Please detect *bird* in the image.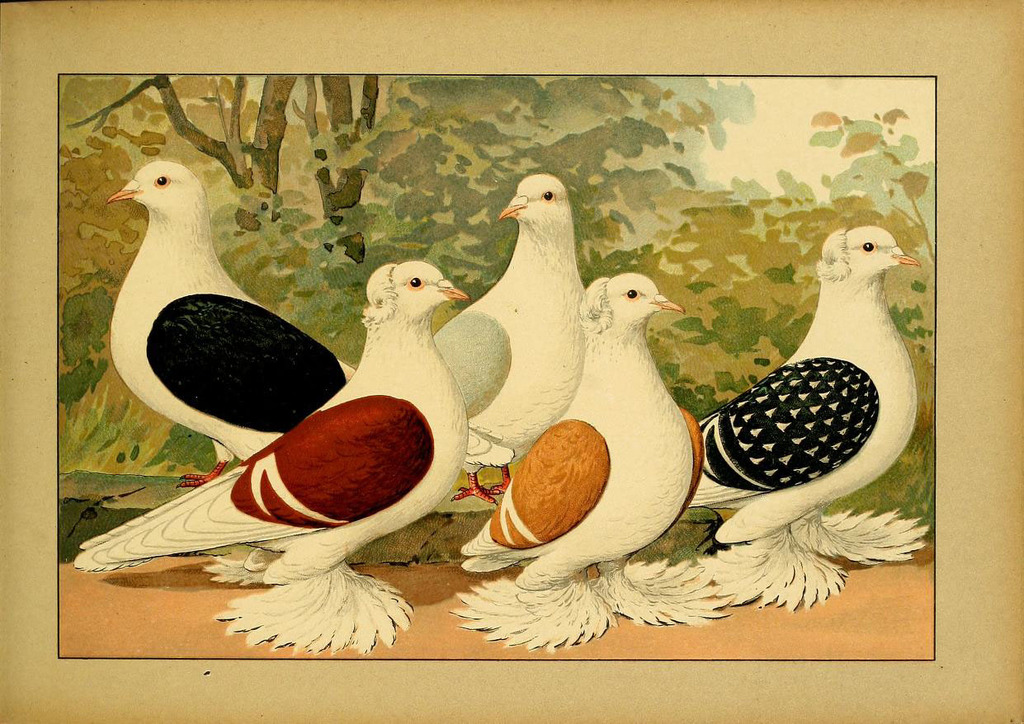
bbox=[73, 261, 465, 662].
